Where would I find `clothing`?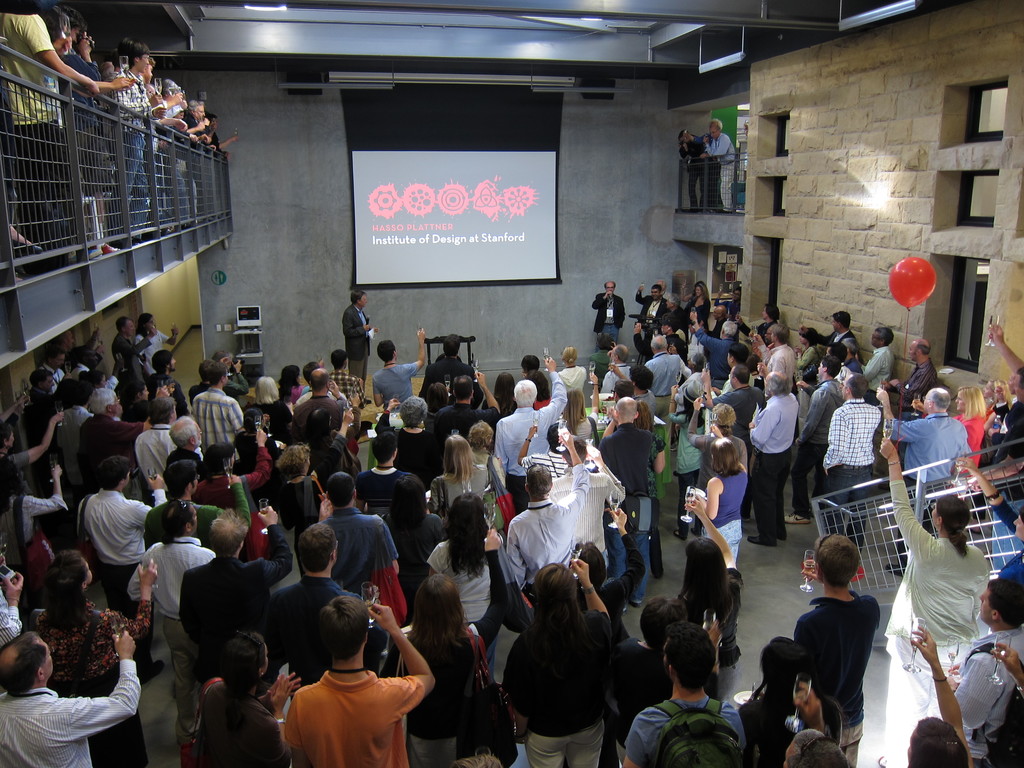
At x1=129, y1=532, x2=216, y2=631.
